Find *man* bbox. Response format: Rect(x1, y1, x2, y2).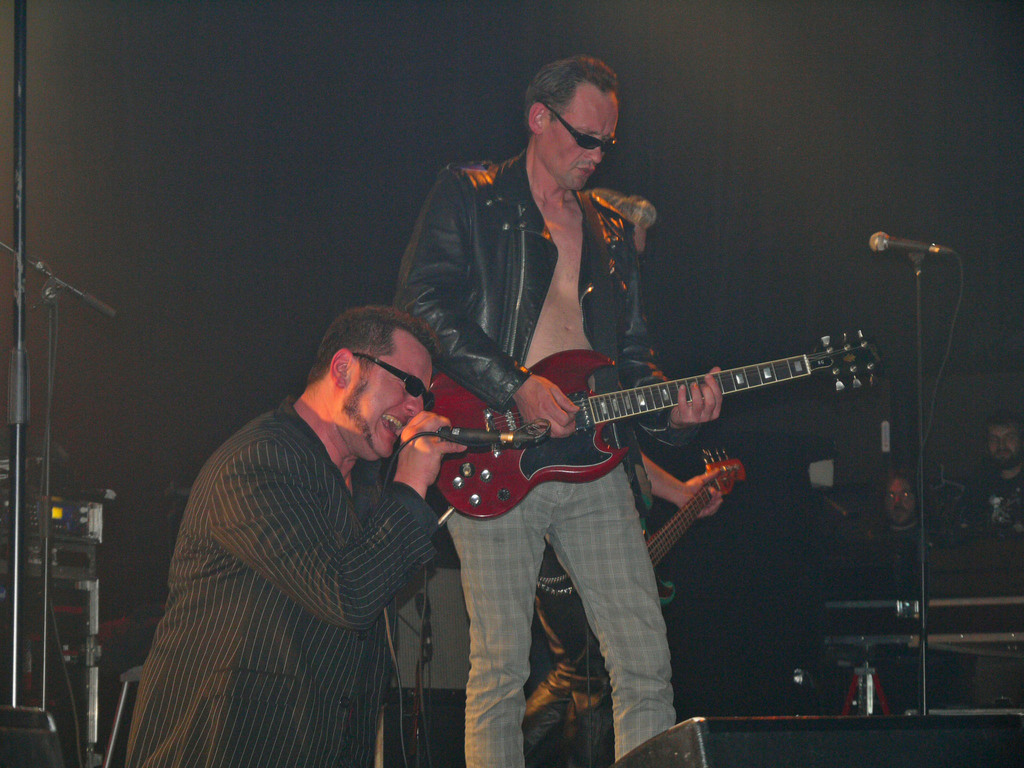
Rect(866, 468, 941, 557).
